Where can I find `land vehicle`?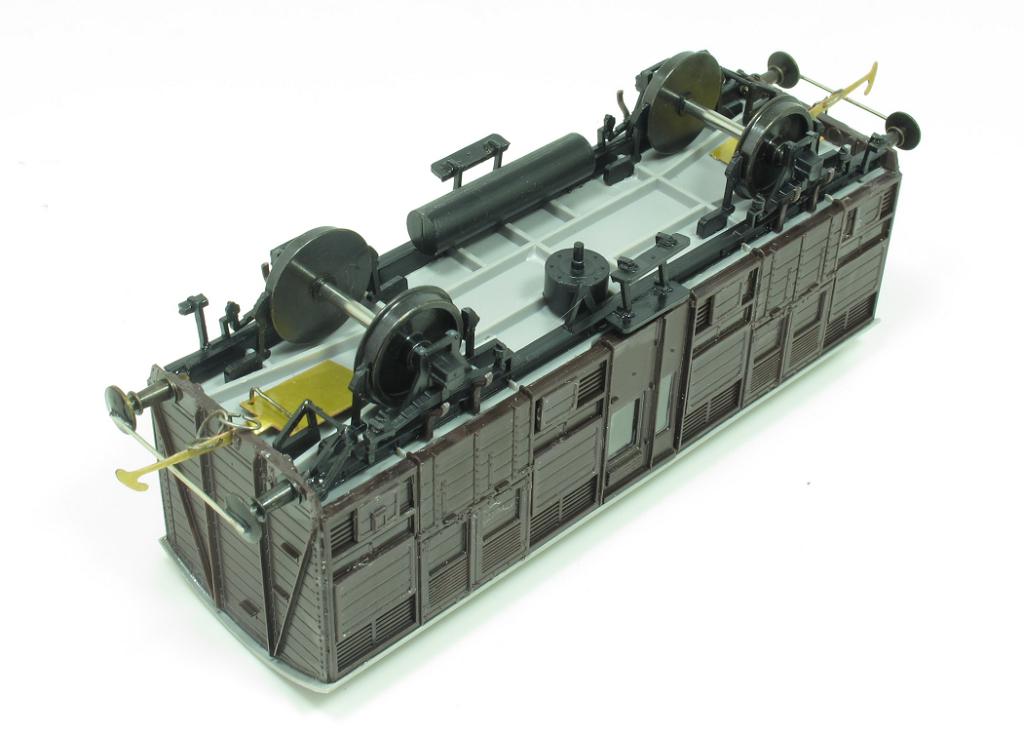
You can find it at Rect(78, 116, 930, 669).
